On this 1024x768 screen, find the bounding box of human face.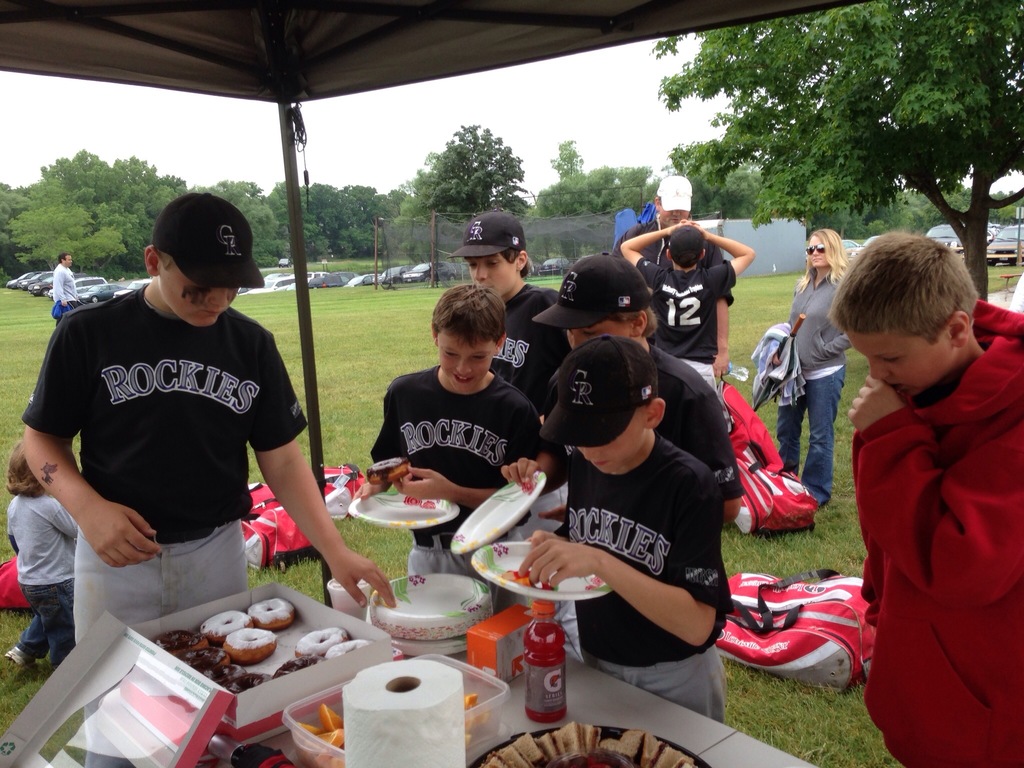
Bounding box: [467,253,515,298].
